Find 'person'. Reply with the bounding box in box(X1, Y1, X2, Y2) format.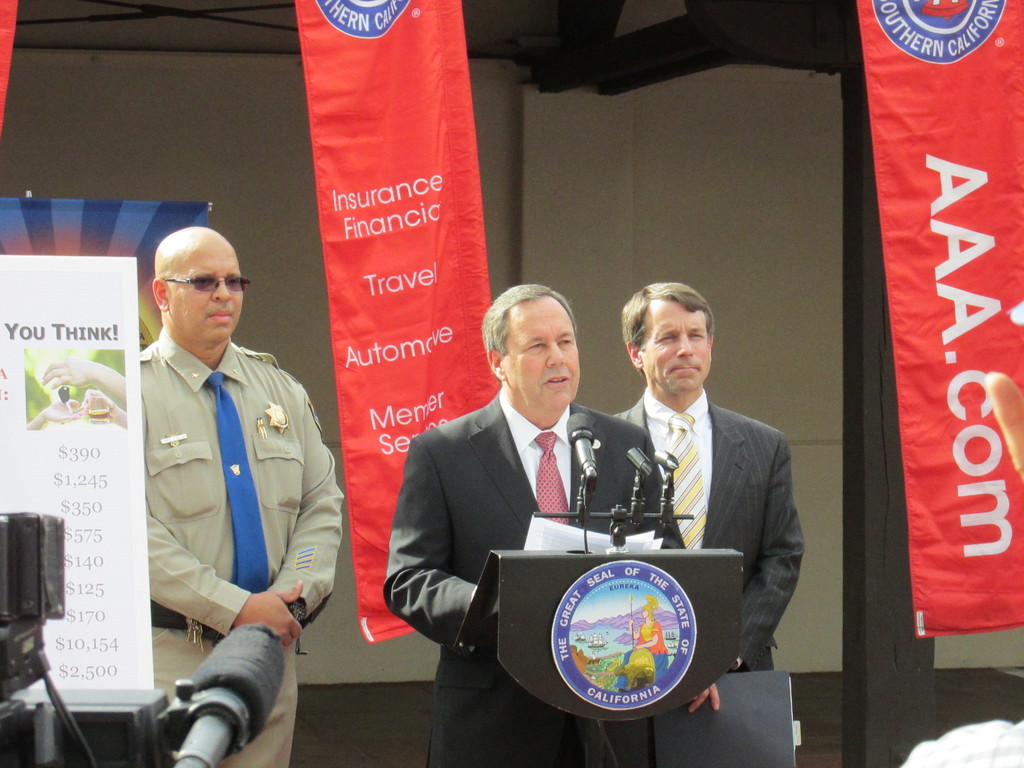
box(142, 225, 345, 767).
